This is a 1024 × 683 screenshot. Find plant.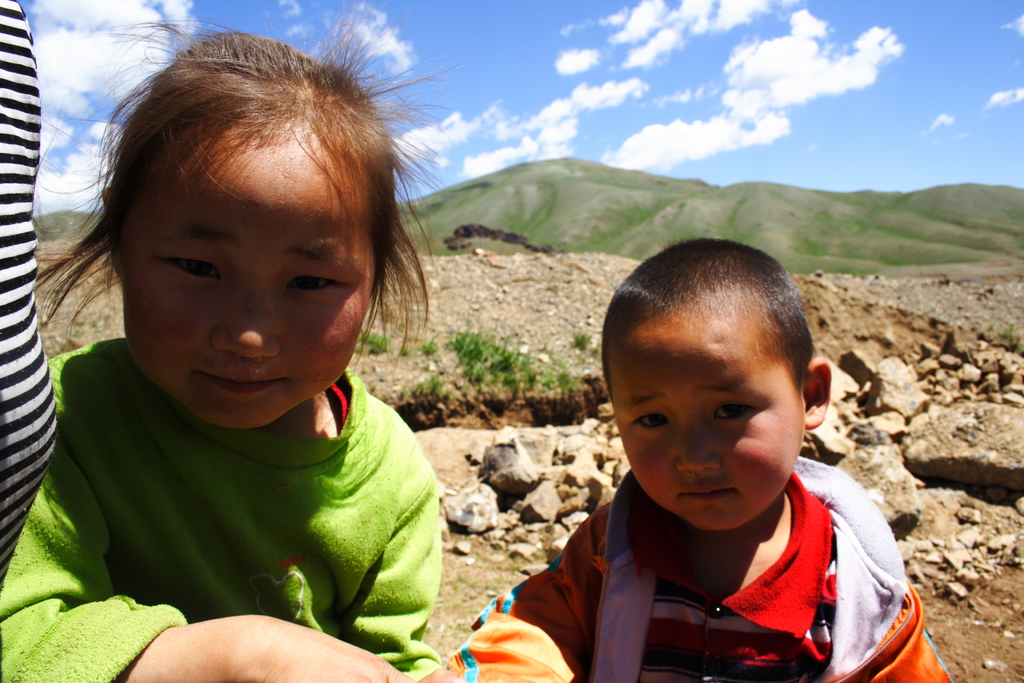
Bounding box: 420, 336, 435, 354.
